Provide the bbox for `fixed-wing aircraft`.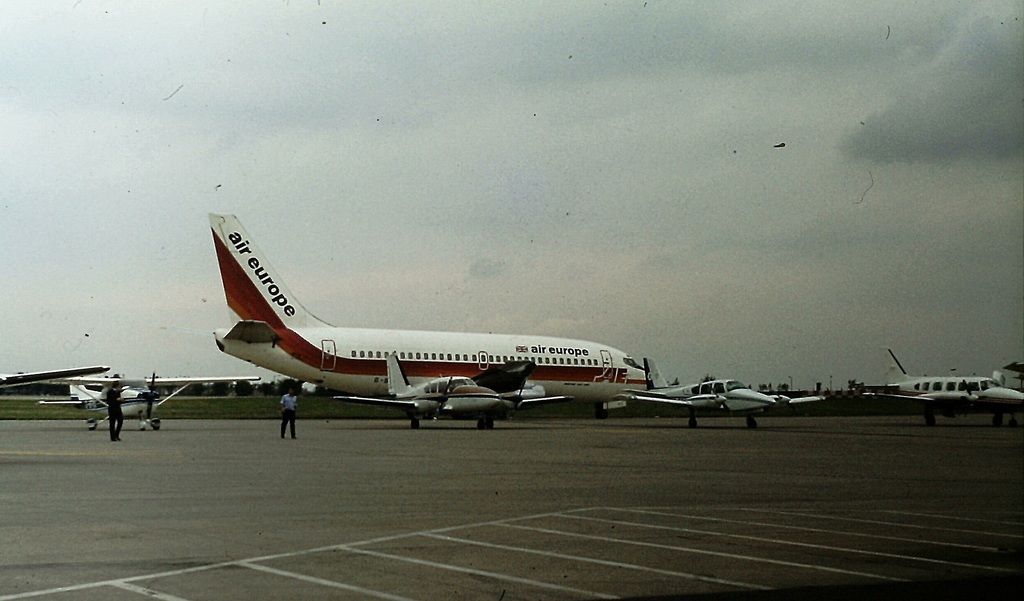
{"x1": 610, "y1": 358, "x2": 824, "y2": 427}.
